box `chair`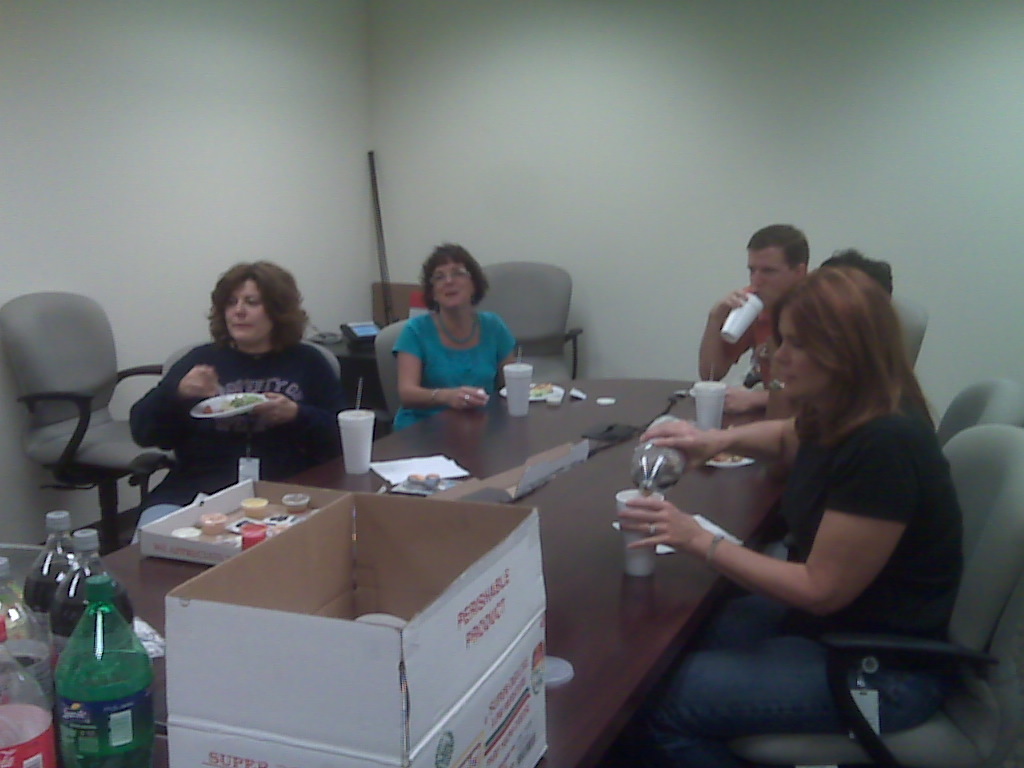
891/292/932/383
